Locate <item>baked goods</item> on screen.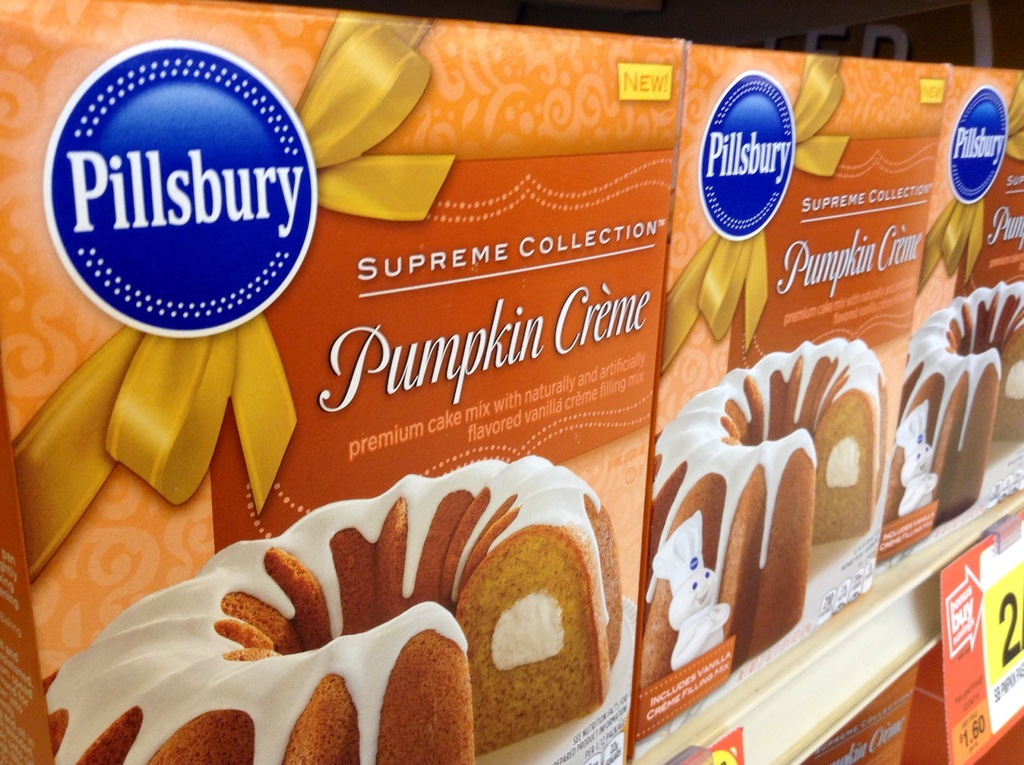
On screen at x1=639, y1=339, x2=887, y2=695.
